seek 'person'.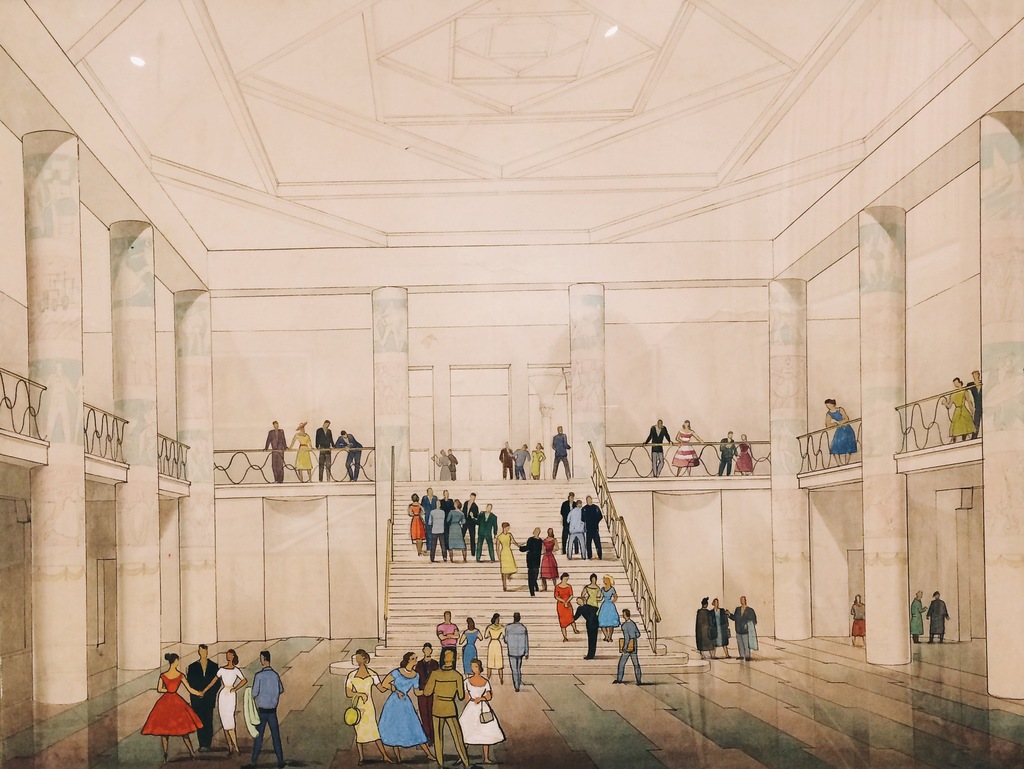
box(556, 494, 577, 552).
